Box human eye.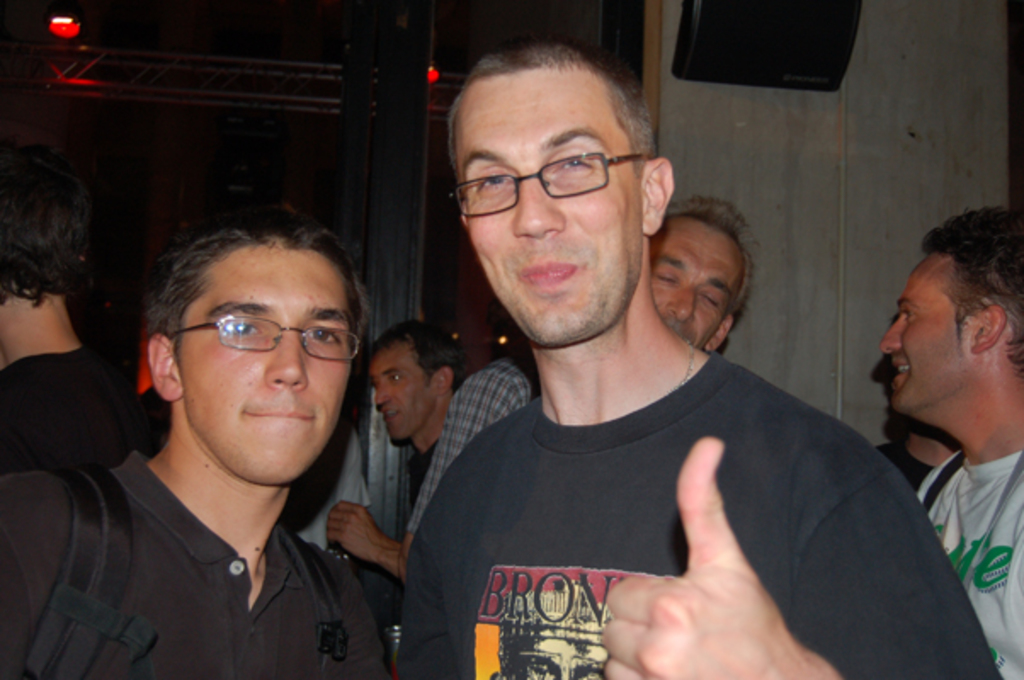
locate(553, 146, 602, 175).
